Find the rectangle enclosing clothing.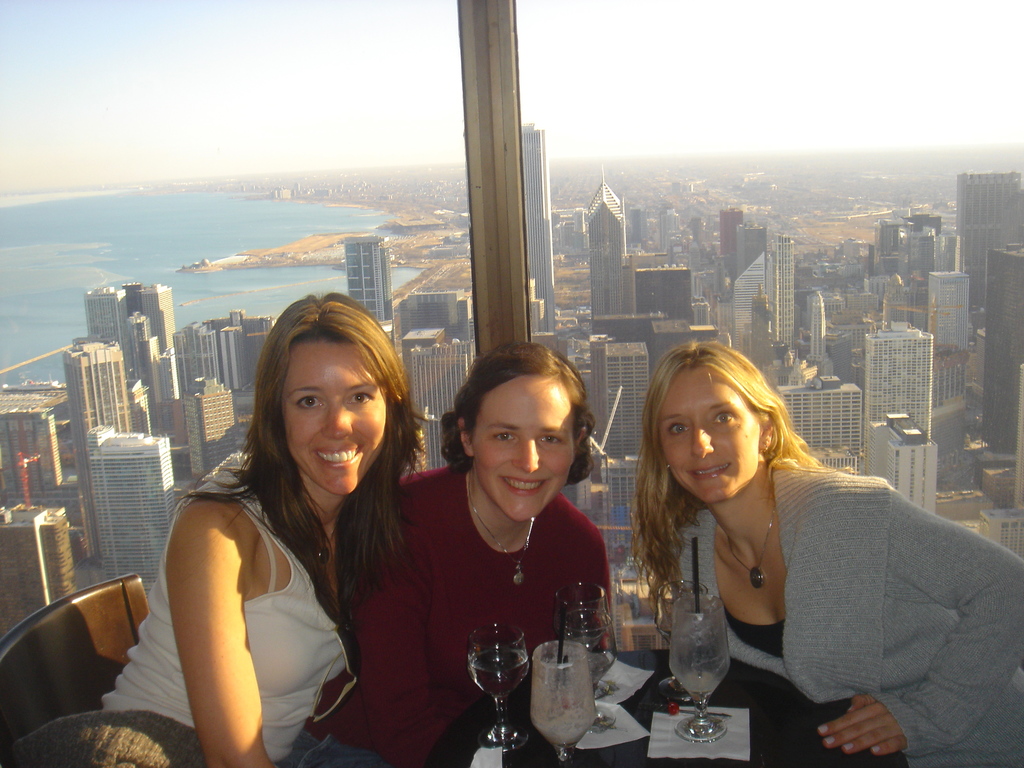
select_region(306, 463, 612, 767).
